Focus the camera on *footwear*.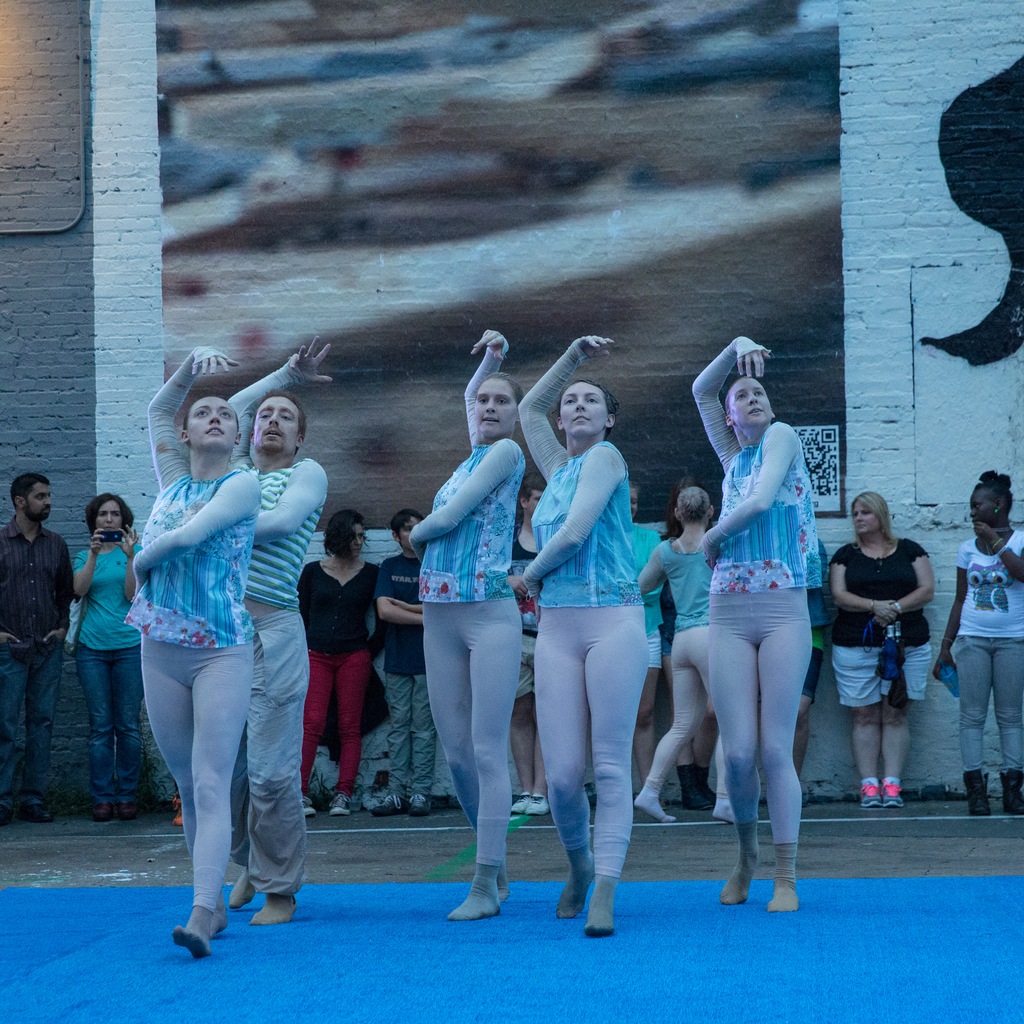
Focus region: 372, 792, 404, 818.
